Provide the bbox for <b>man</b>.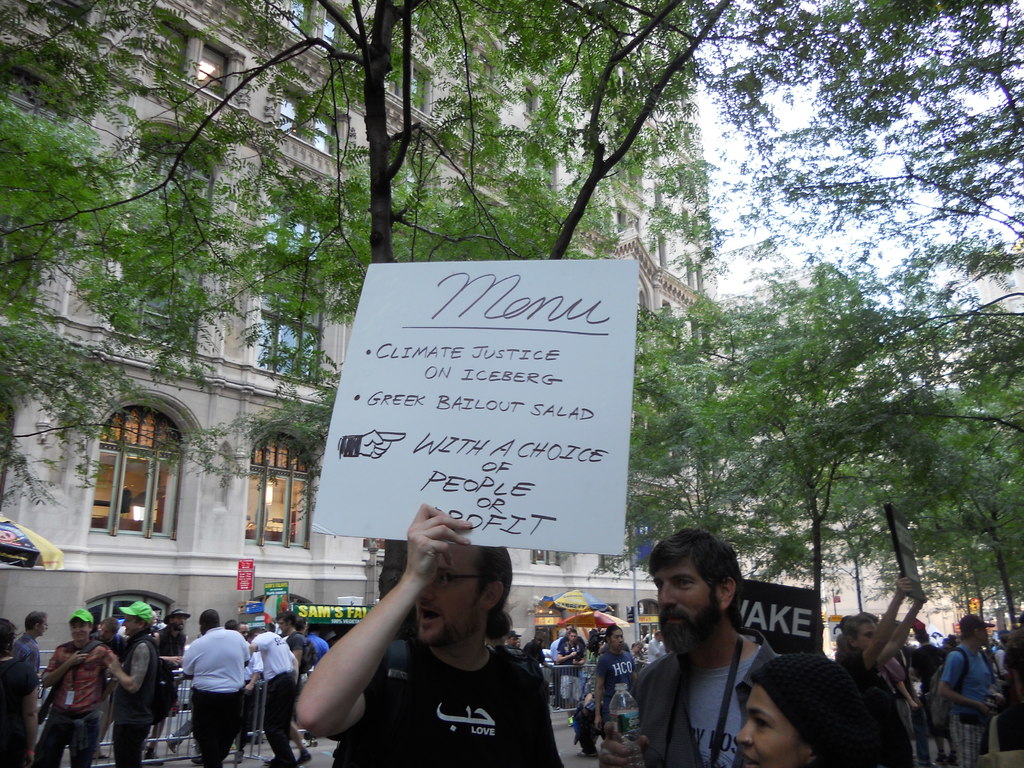
{"x1": 506, "y1": 628, "x2": 538, "y2": 676}.
